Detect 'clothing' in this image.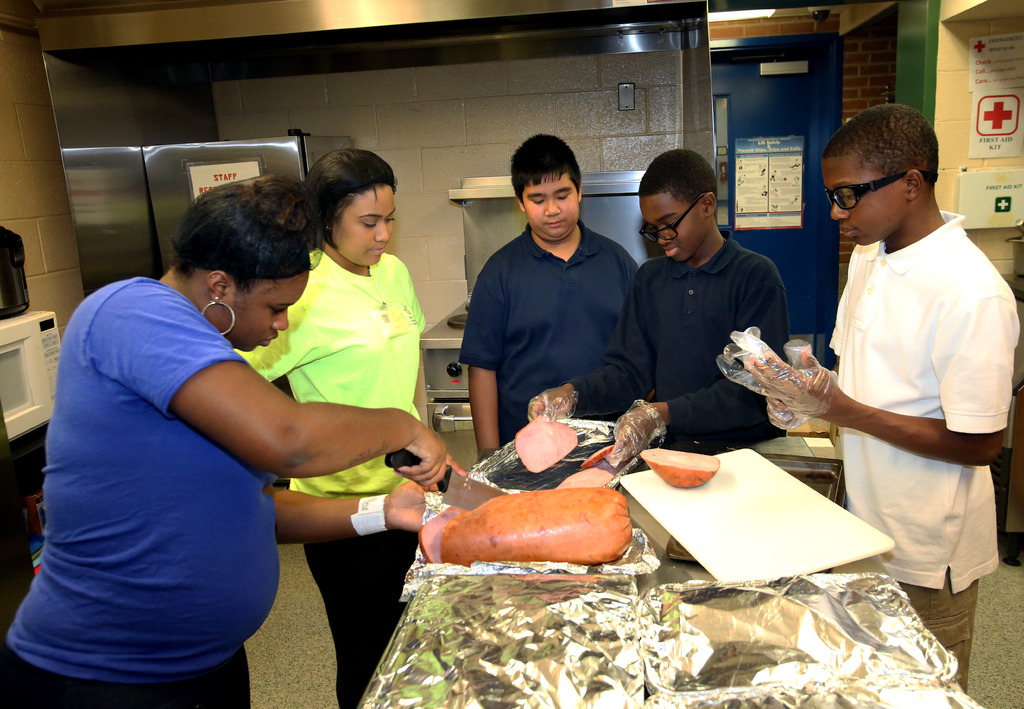
Detection: left=232, top=250, right=430, bottom=708.
